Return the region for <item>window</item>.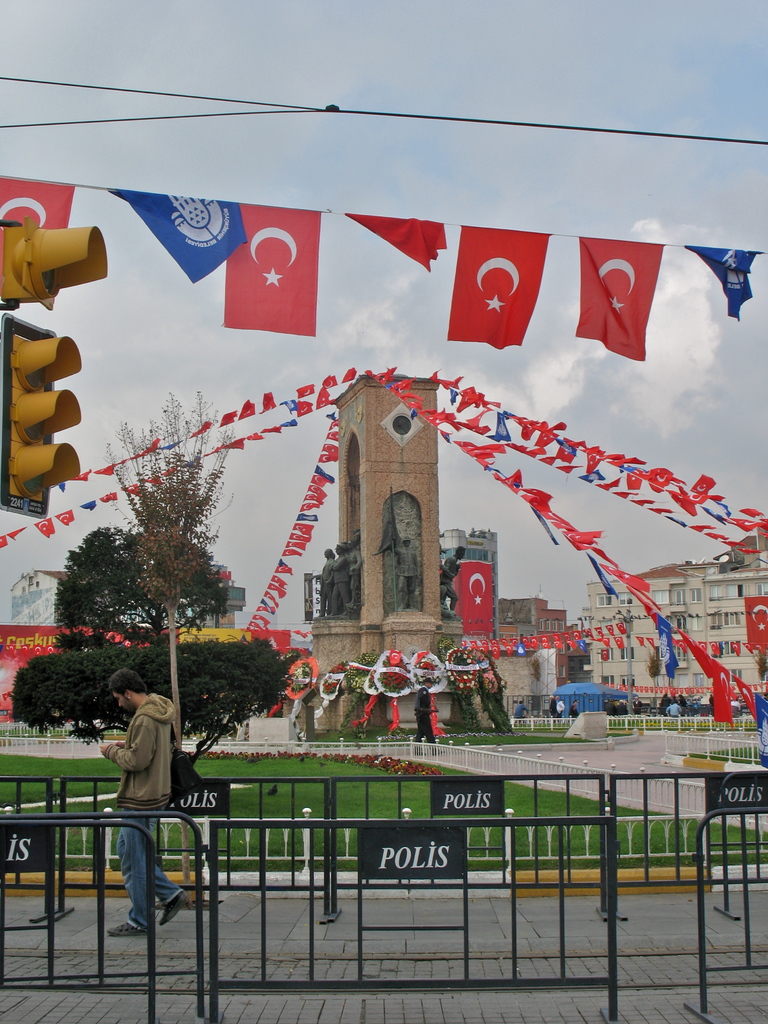
locate(671, 588, 687, 604).
